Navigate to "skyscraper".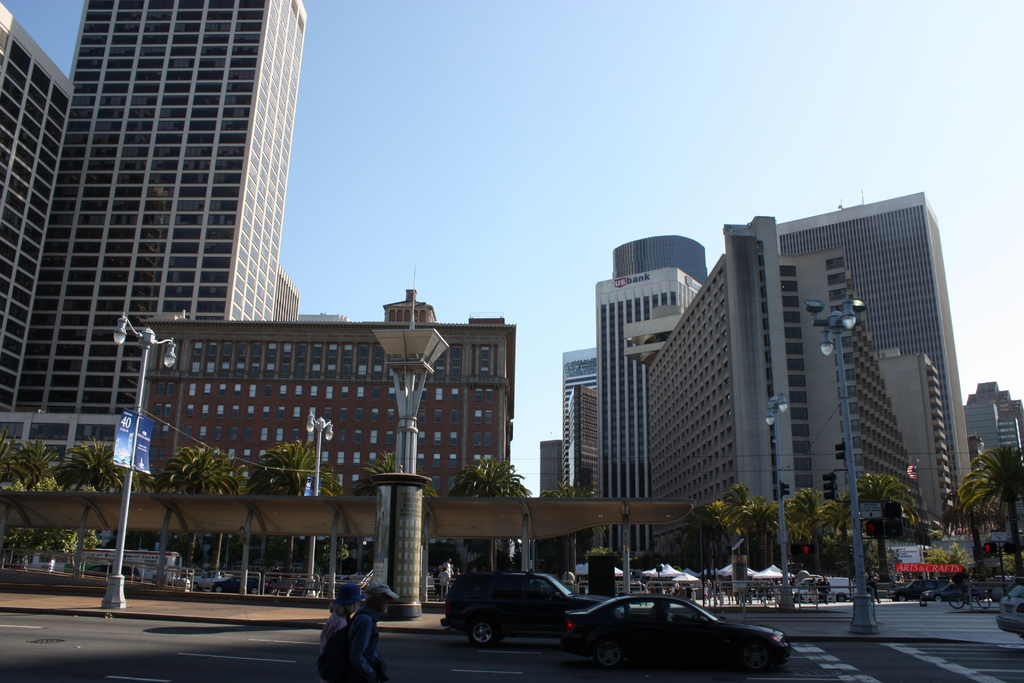
Navigation target: [x1=557, y1=352, x2=597, y2=498].
